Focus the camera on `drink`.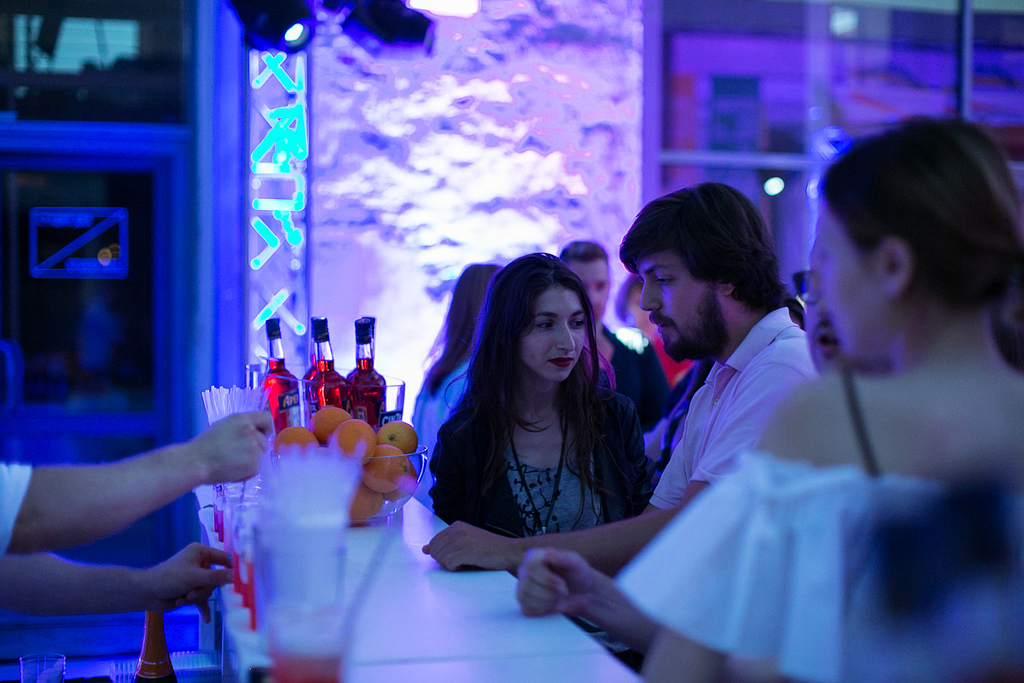
Focus region: (215, 510, 222, 542).
